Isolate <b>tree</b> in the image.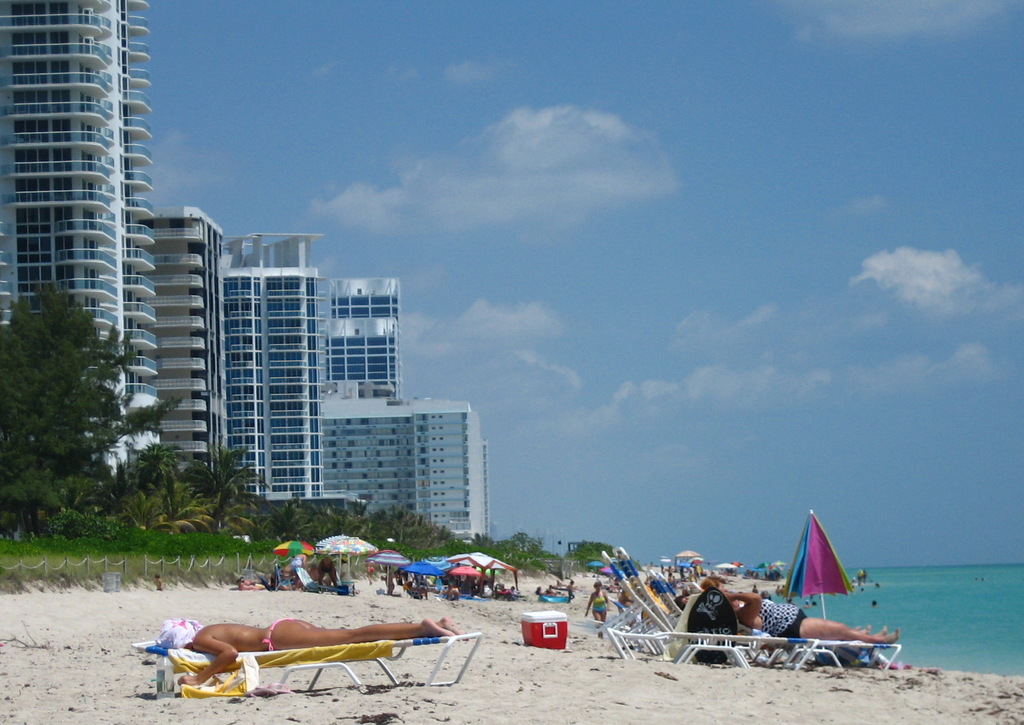
Isolated region: crop(5, 270, 126, 541).
